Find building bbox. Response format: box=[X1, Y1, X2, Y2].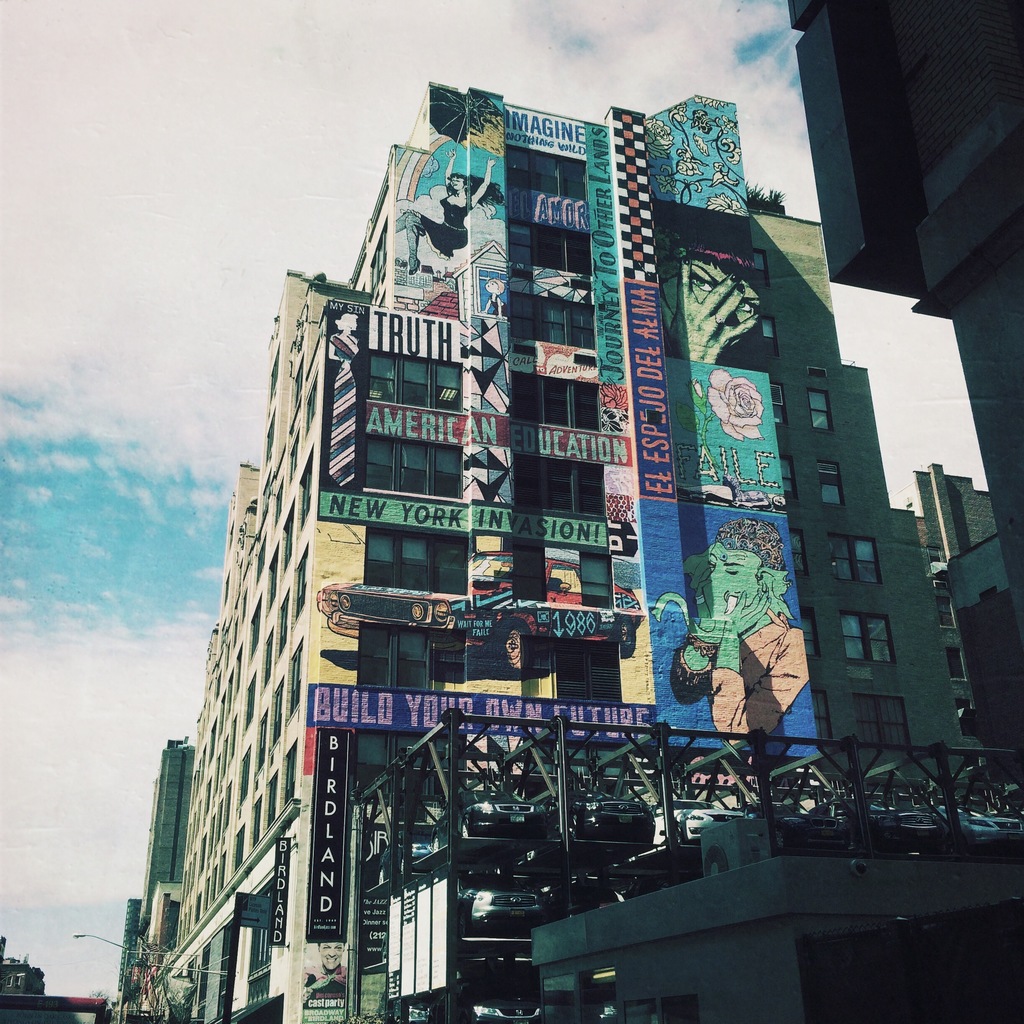
box=[0, 936, 49, 994].
